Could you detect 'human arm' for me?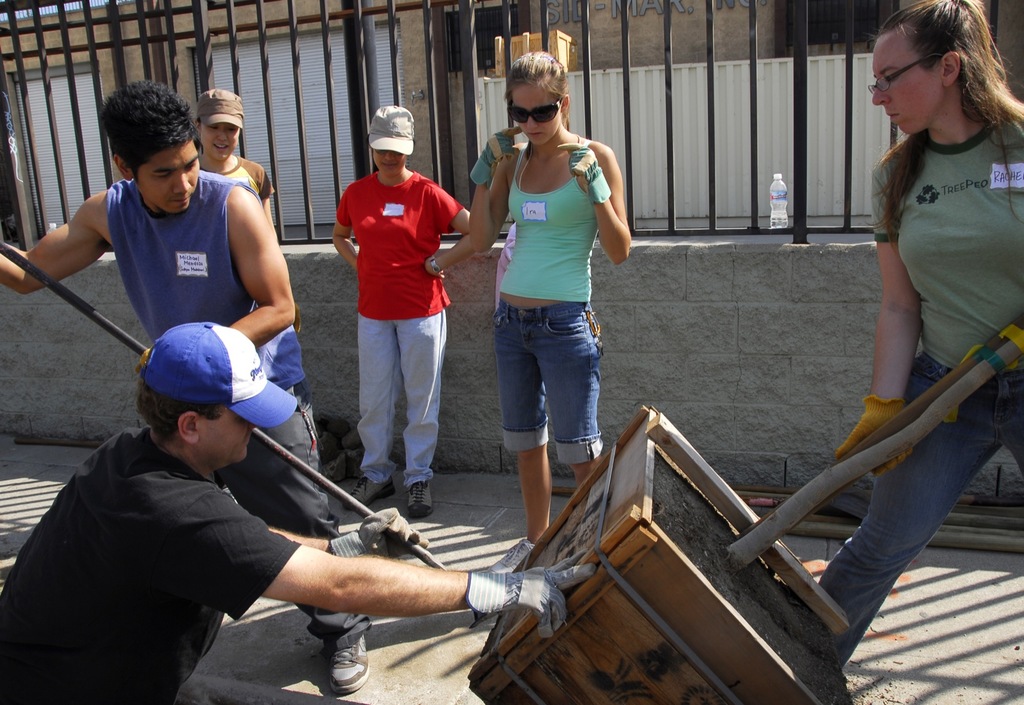
Detection result: <bbox>555, 136, 635, 268</bbox>.
